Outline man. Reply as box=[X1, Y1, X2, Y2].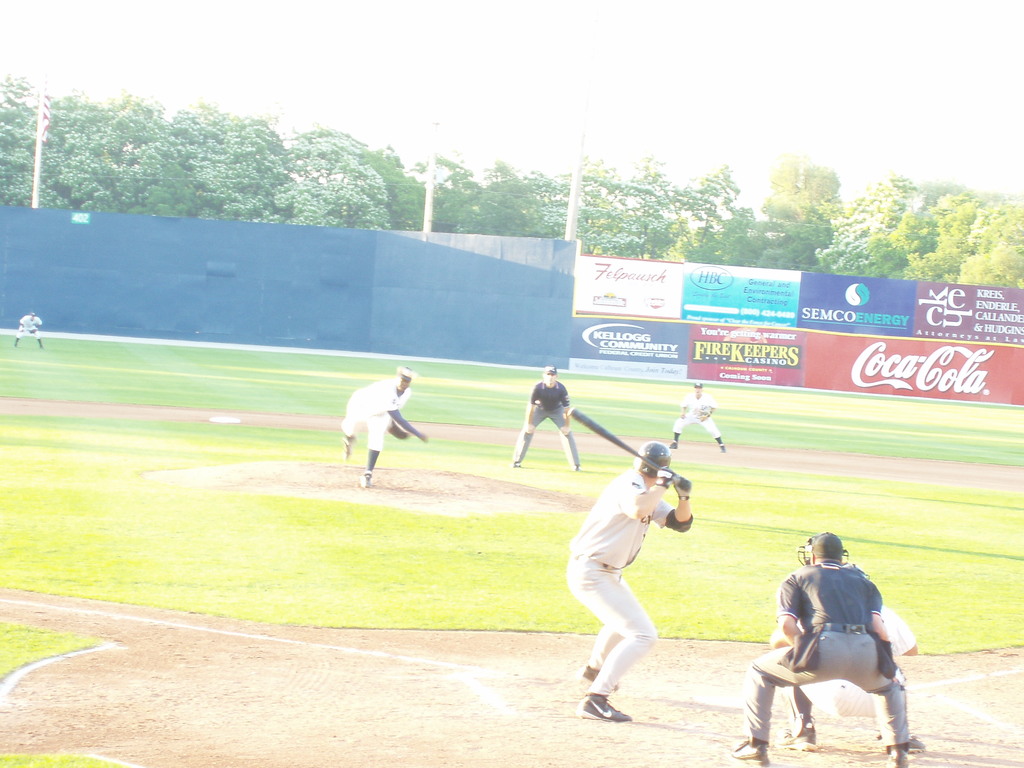
box=[774, 536, 918, 753].
